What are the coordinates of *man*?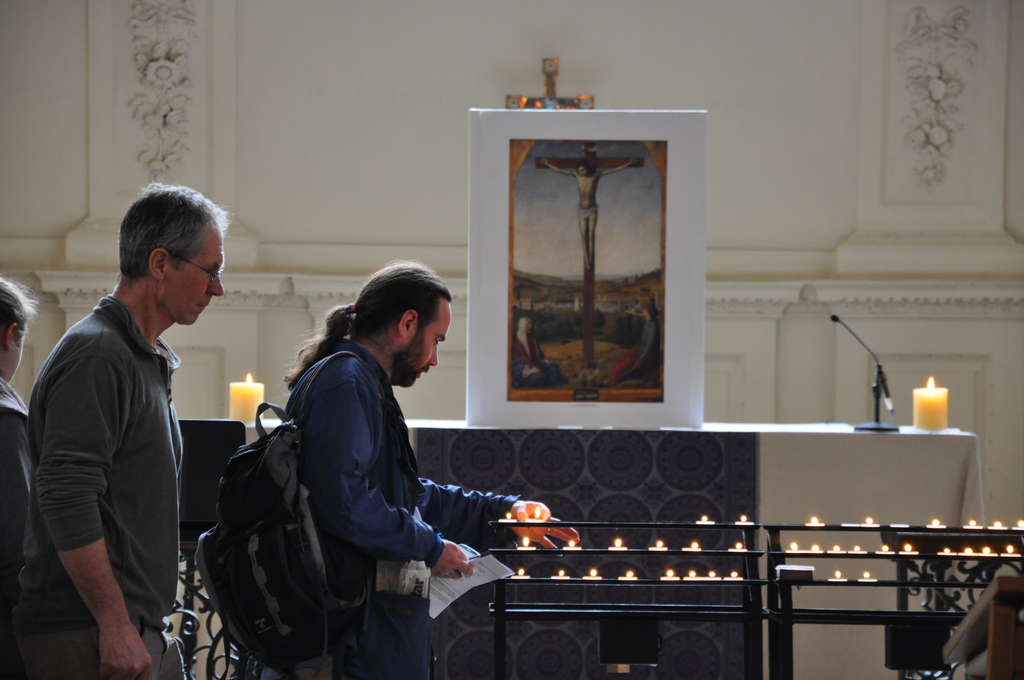
bbox=(278, 261, 579, 679).
